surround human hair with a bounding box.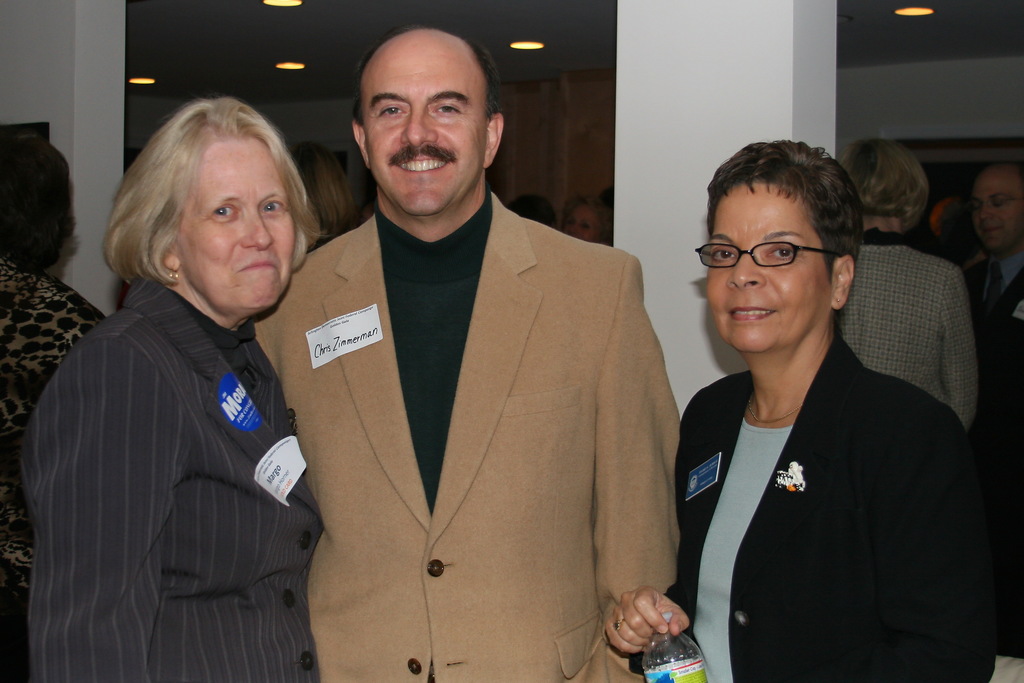
box(709, 140, 844, 280).
